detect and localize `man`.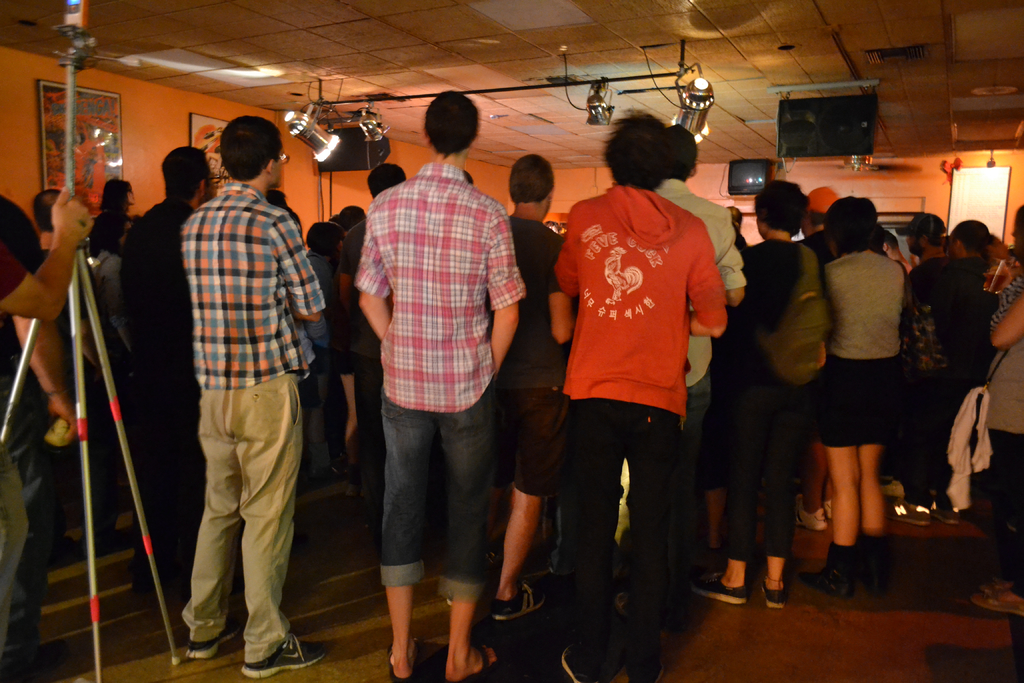
Localized at (x1=153, y1=104, x2=319, y2=668).
